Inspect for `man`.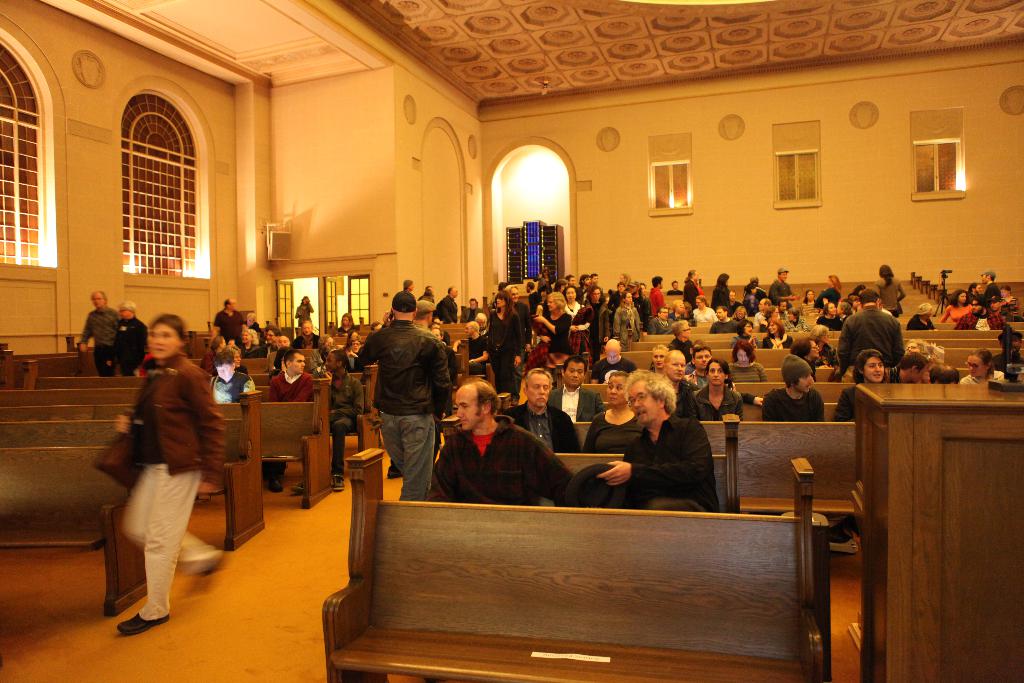
Inspection: detection(95, 299, 229, 631).
